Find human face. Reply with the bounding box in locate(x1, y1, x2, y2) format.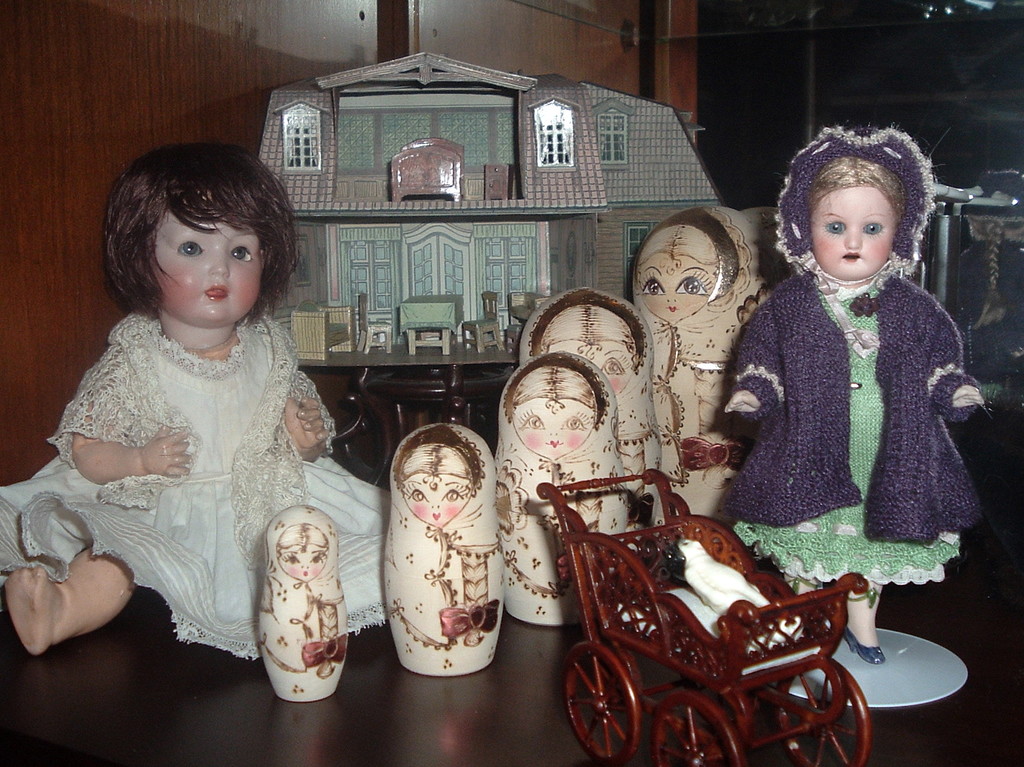
locate(815, 186, 898, 280).
